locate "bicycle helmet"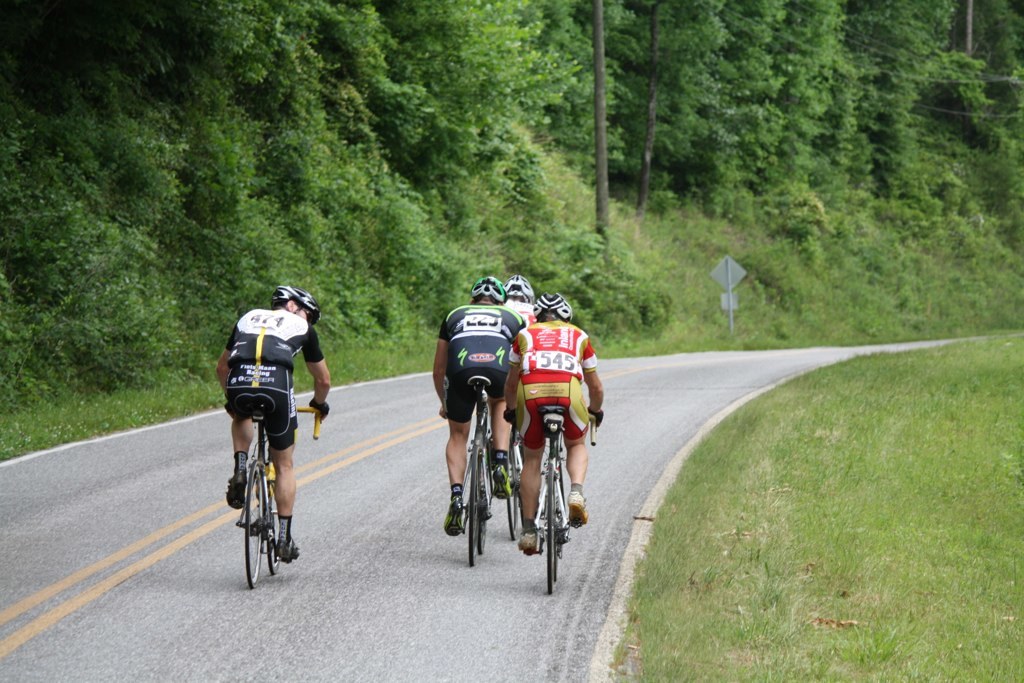
[534, 290, 570, 314]
